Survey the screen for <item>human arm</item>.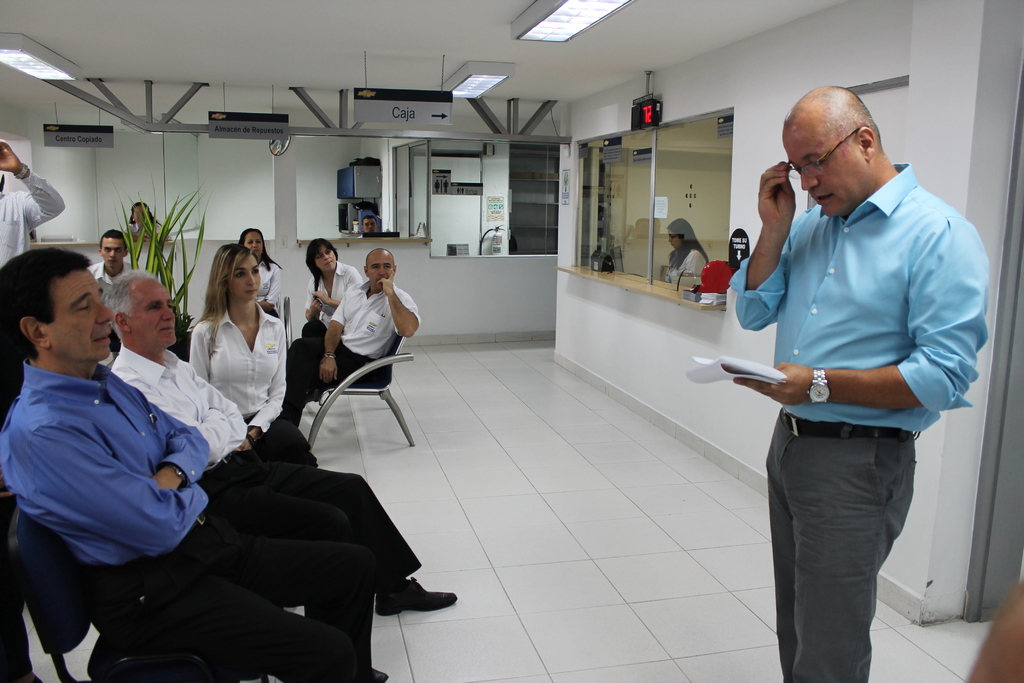
Survey found: select_region(764, 157, 815, 310).
